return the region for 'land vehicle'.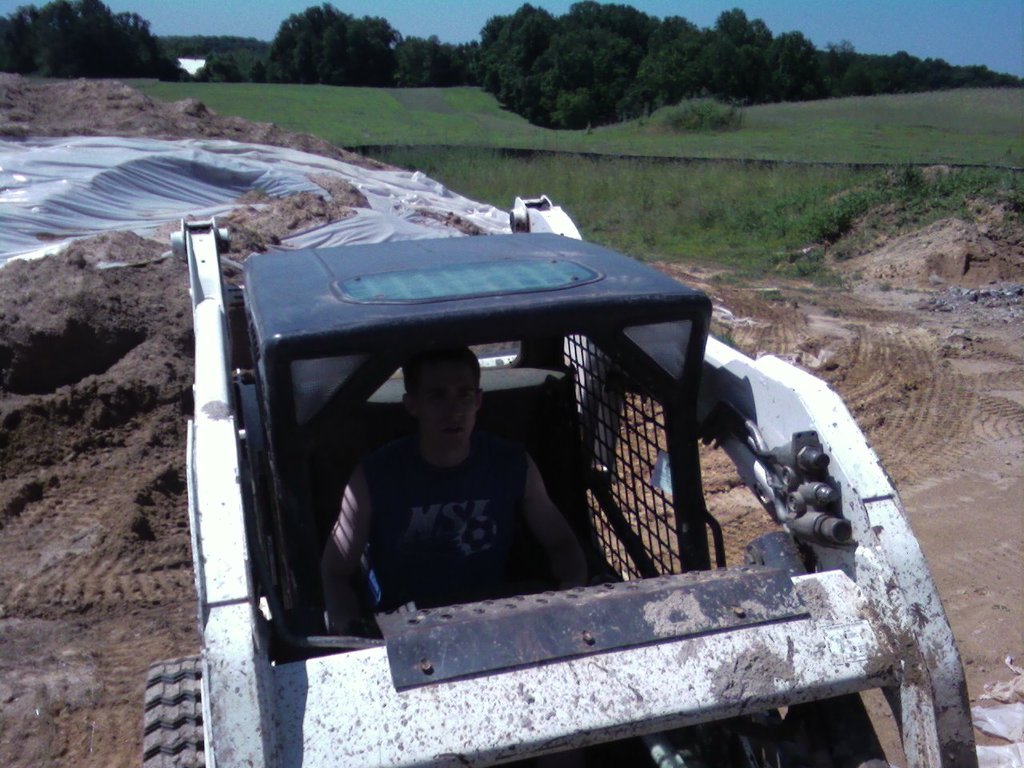
locate(118, 138, 945, 767).
